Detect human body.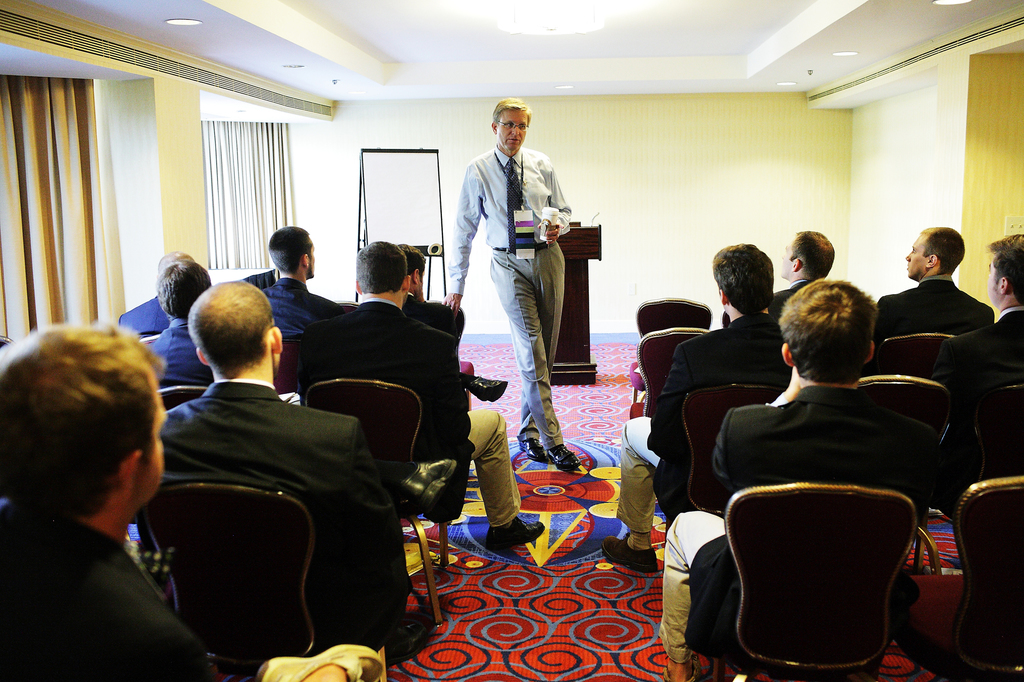
Detected at Rect(140, 260, 205, 407).
